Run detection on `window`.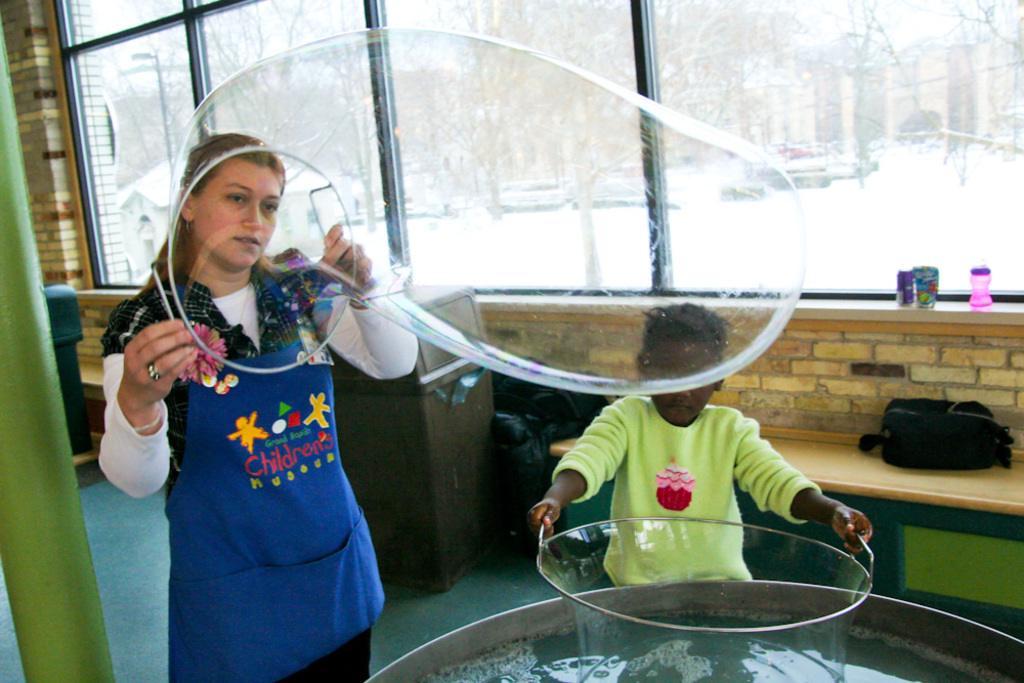
Result: BBox(43, 0, 1023, 296).
